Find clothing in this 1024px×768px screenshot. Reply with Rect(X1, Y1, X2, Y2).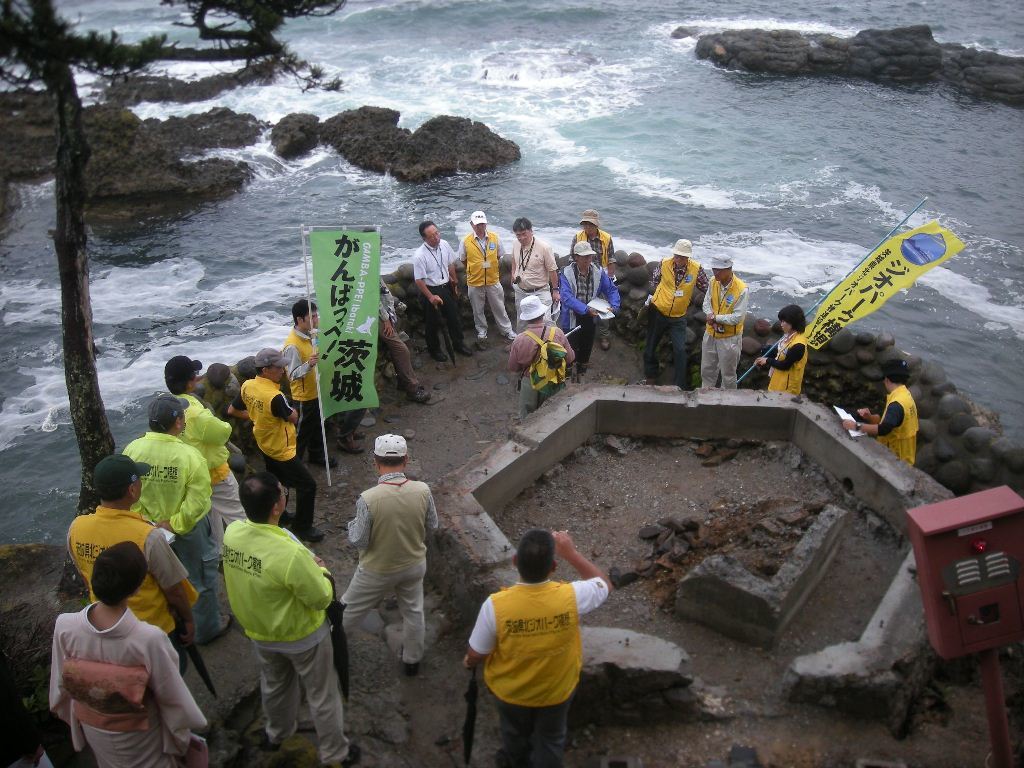
Rect(699, 276, 750, 391).
